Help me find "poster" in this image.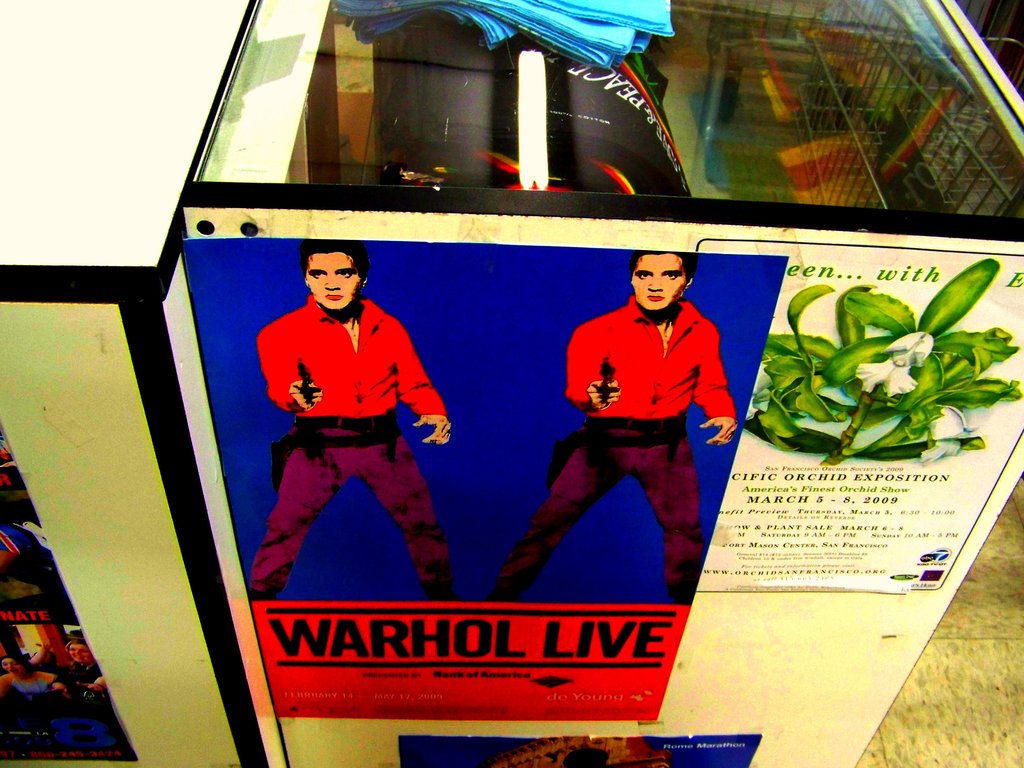
Found it: [x1=184, y1=231, x2=790, y2=733].
